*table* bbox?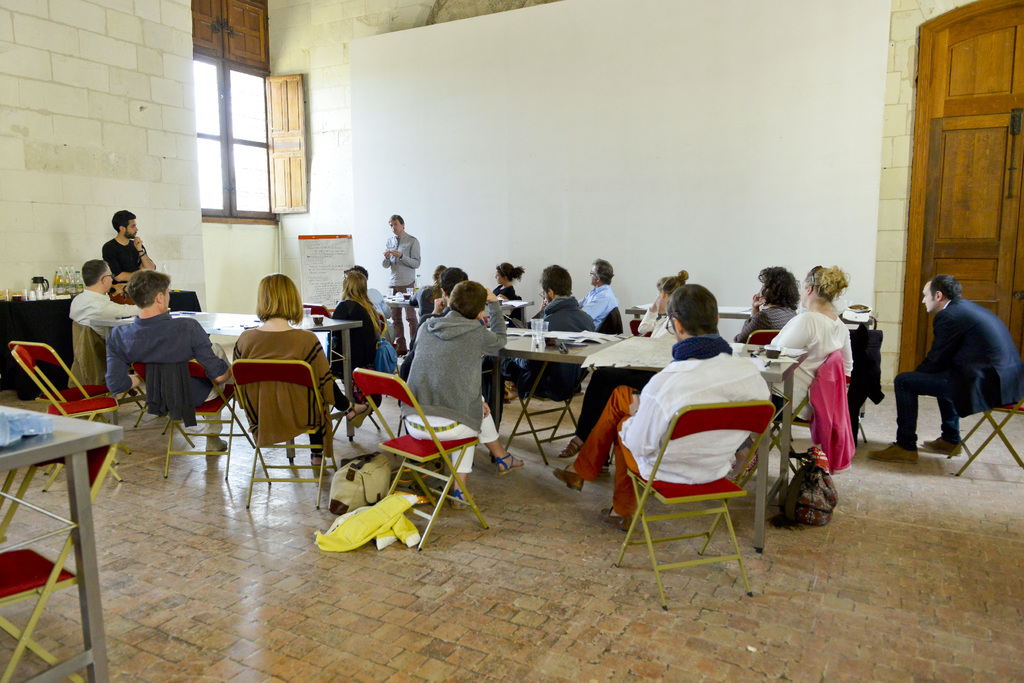
<bbox>496, 325, 806, 506</bbox>
